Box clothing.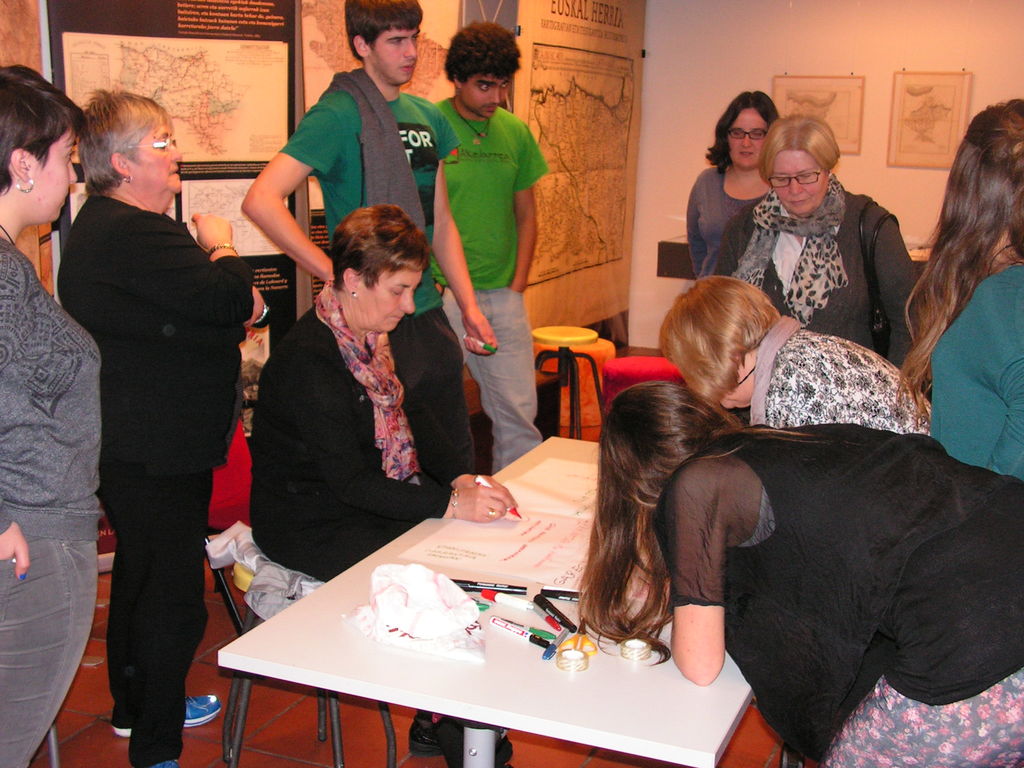
bbox=[682, 163, 766, 276].
